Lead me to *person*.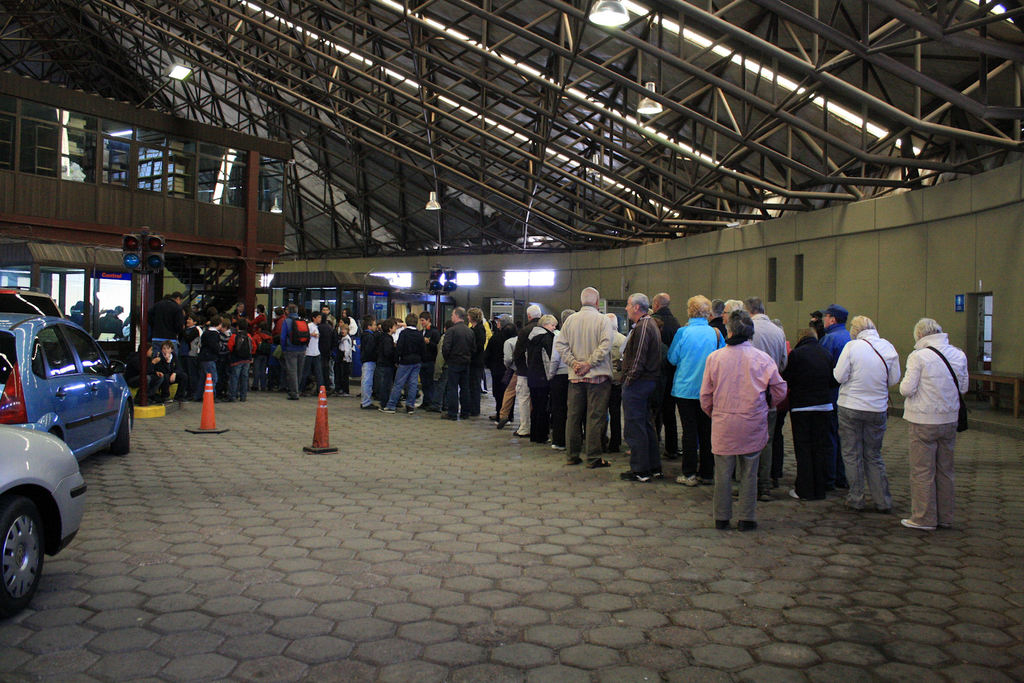
Lead to (379,312,418,416).
